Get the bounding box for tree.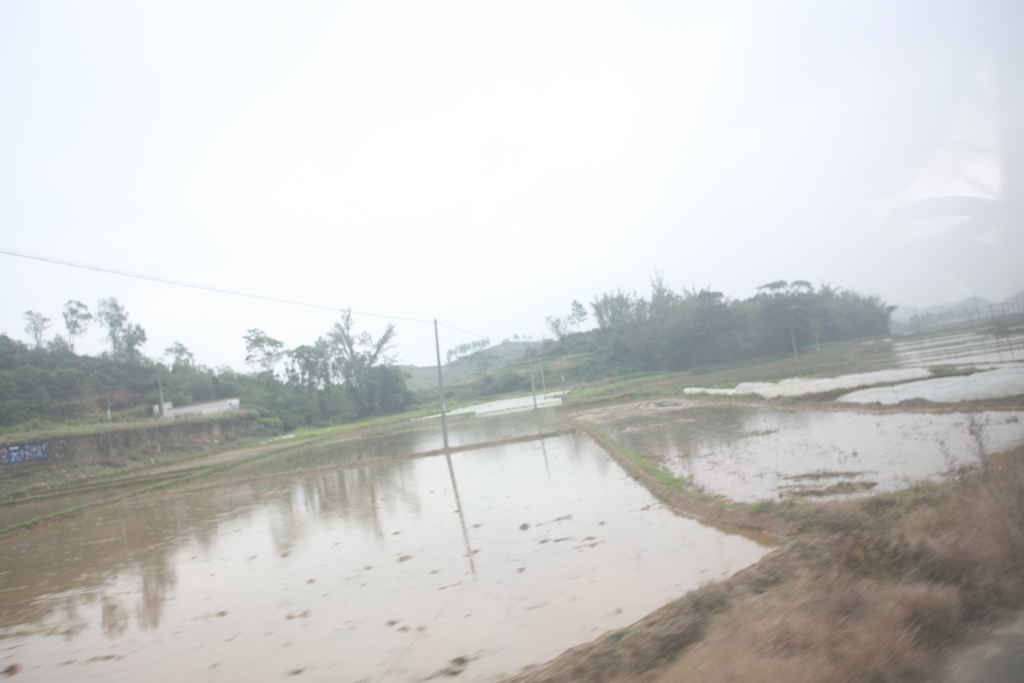
pyautogui.locateOnScreen(545, 312, 575, 343).
